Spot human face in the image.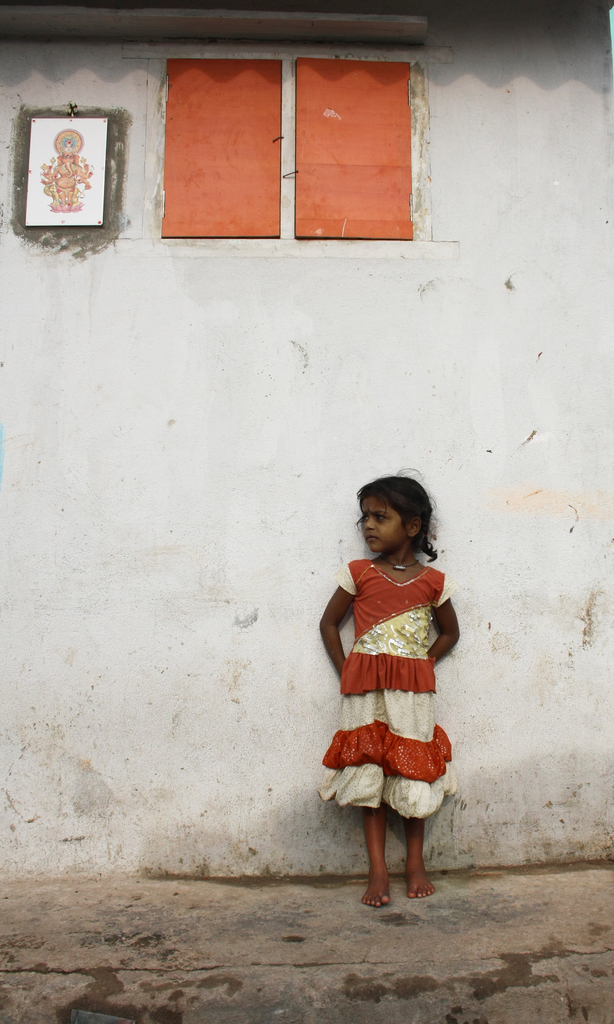
human face found at <bbox>349, 497, 414, 560</bbox>.
